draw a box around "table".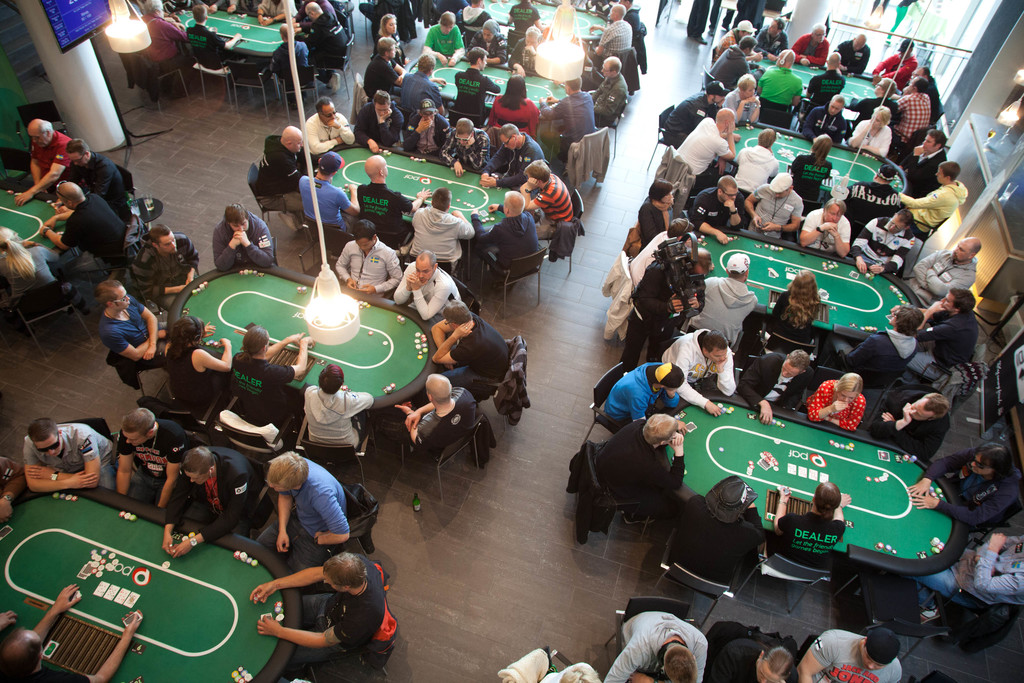
[402,56,571,106].
